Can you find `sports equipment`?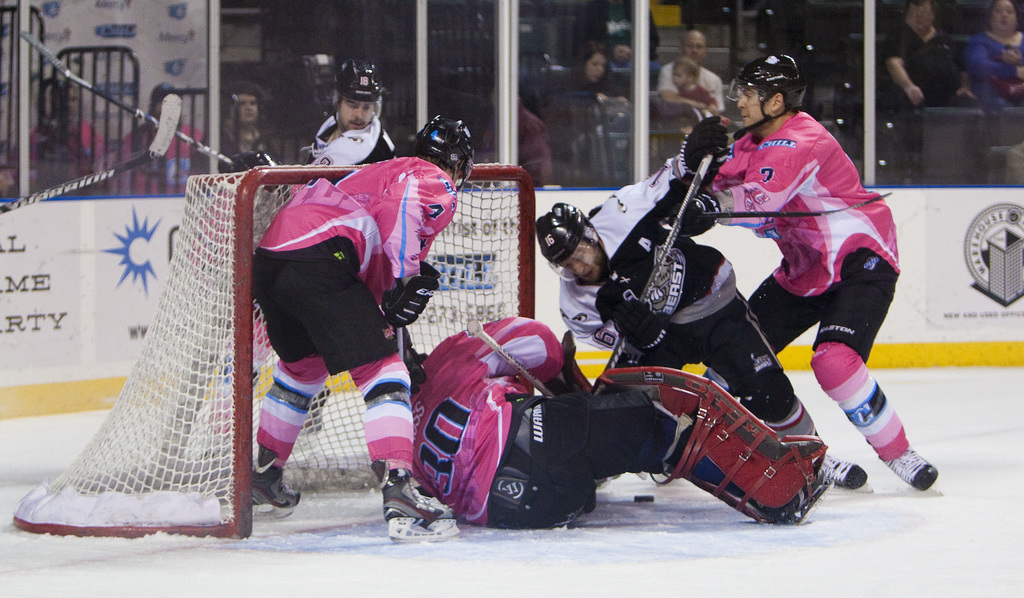
Yes, bounding box: 15, 163, 541, 537.
